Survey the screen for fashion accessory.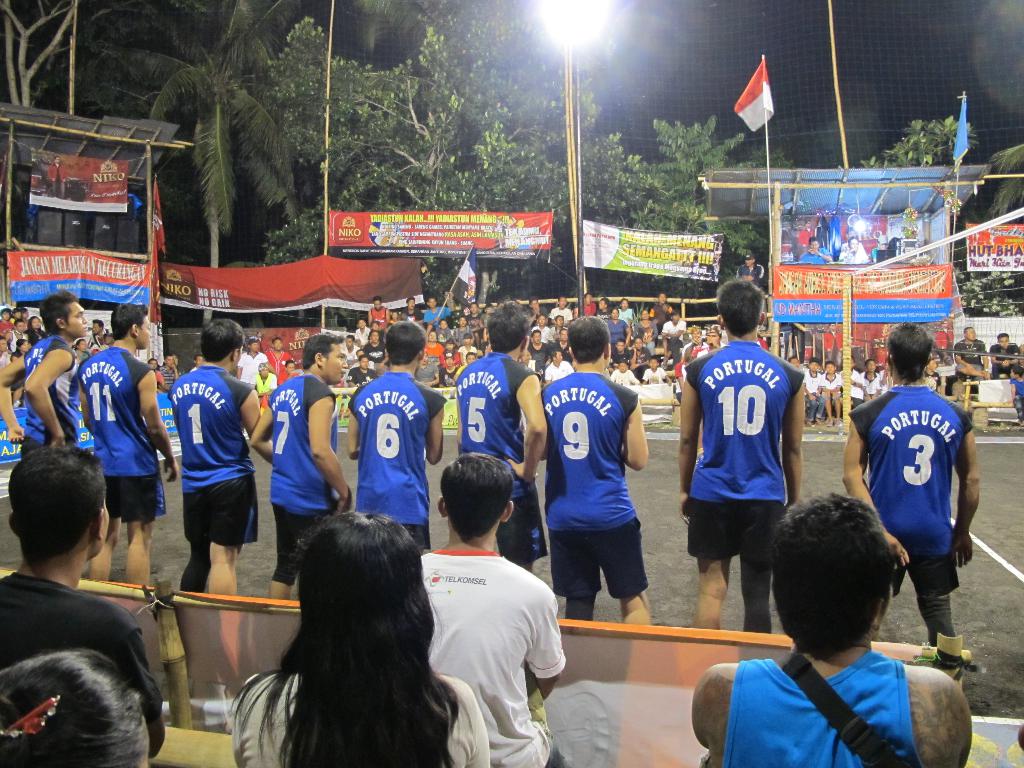
Survey found: <bbox>0, 692, 59, 749</bbox>.
